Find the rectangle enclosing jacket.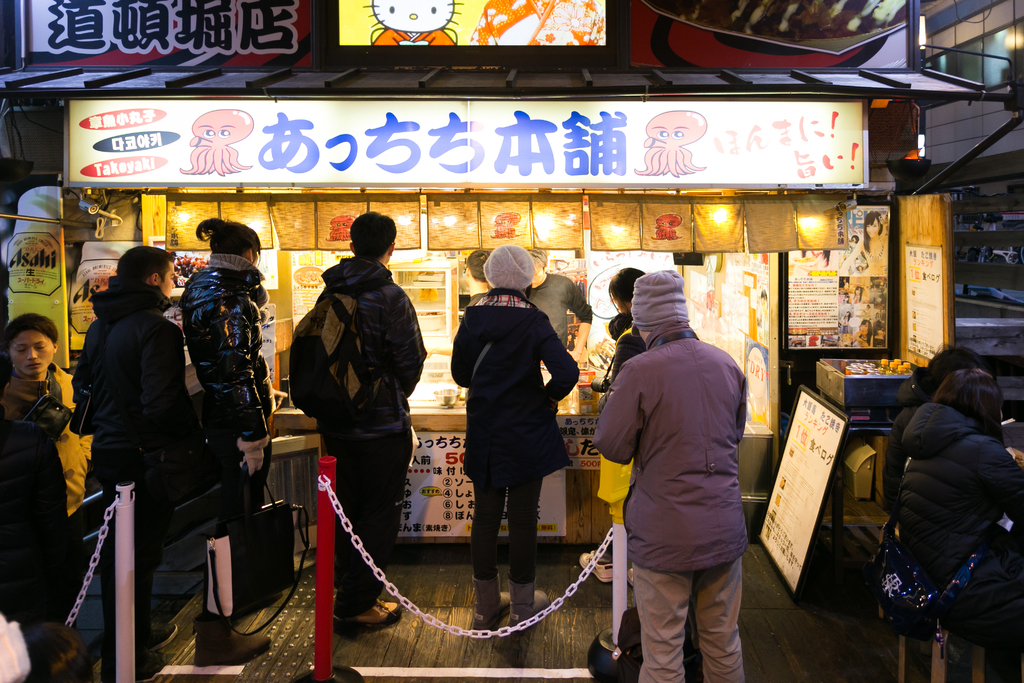
box(181, 253, 277, 441).
